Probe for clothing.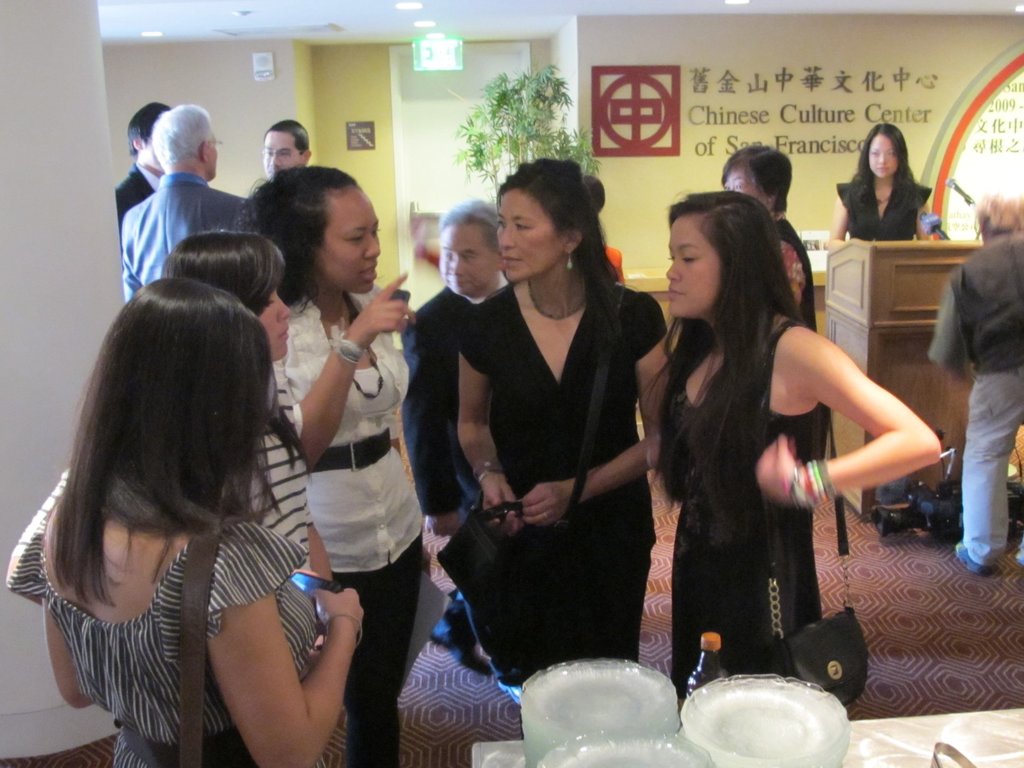
Probe result: l=231, t=372, r=323, b=605.
